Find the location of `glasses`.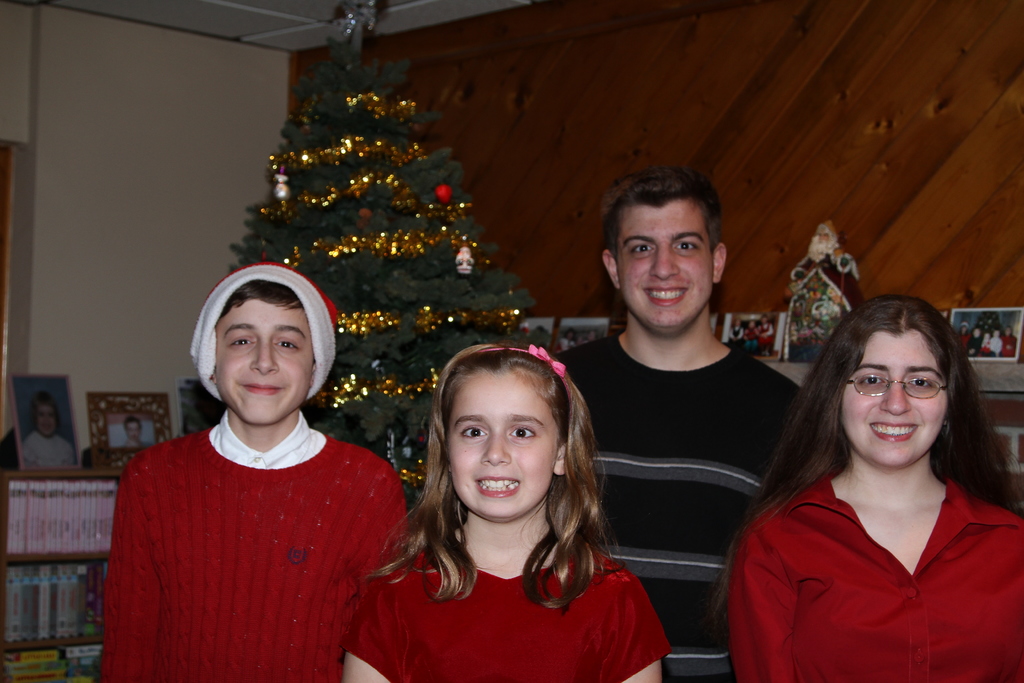
Location: {"left": 841, "top": 368, "right": 947, "bottom": 400}.
